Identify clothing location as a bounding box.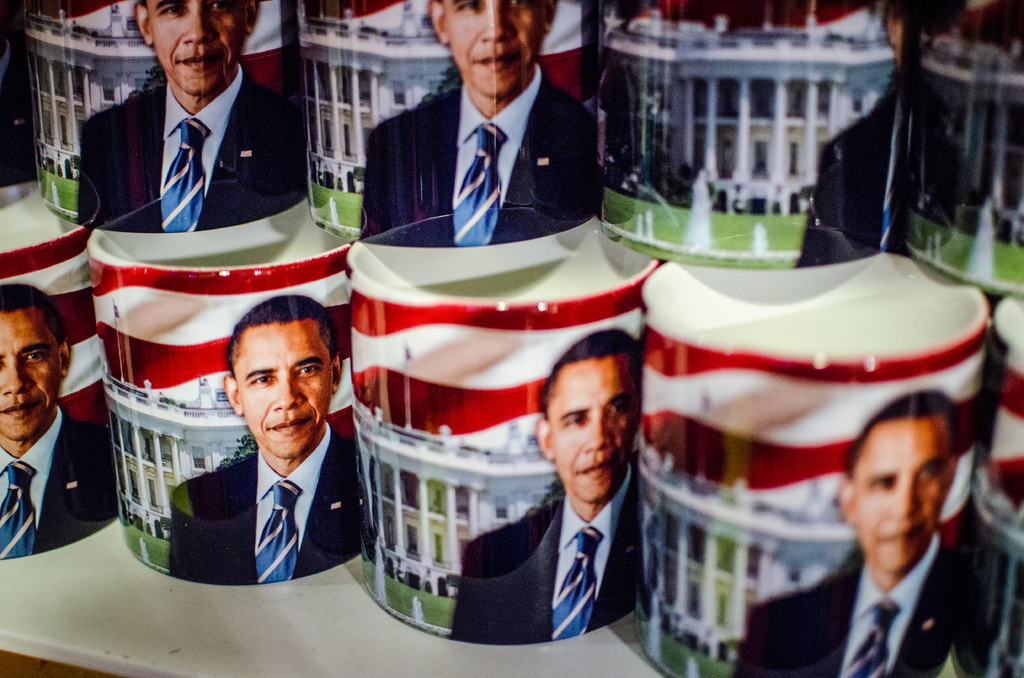
detection(0, 405, 119, 562).
